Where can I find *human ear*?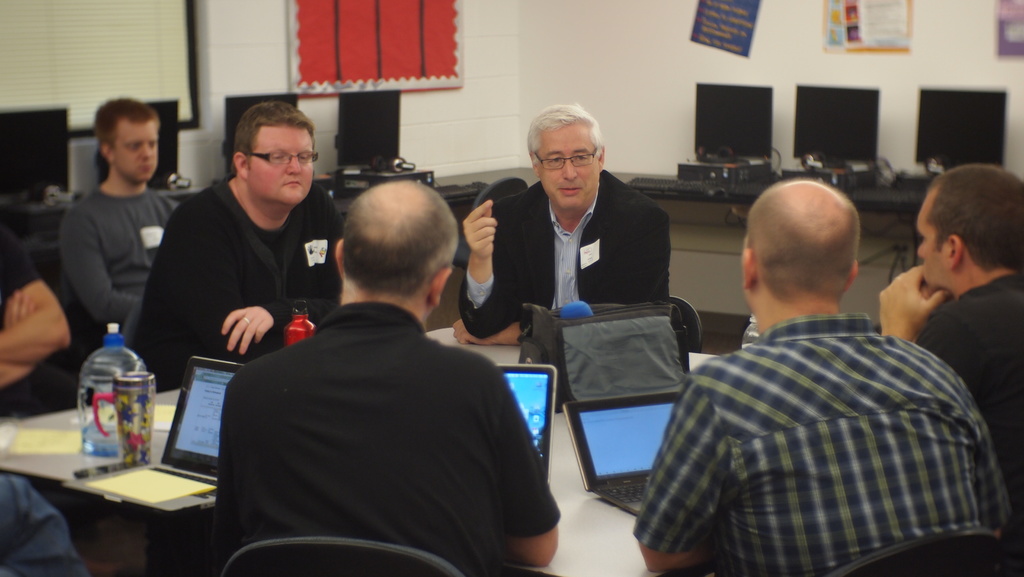
You can find it at {"left": 230, "top": 152, "right": 247, "bottom": 181}.
